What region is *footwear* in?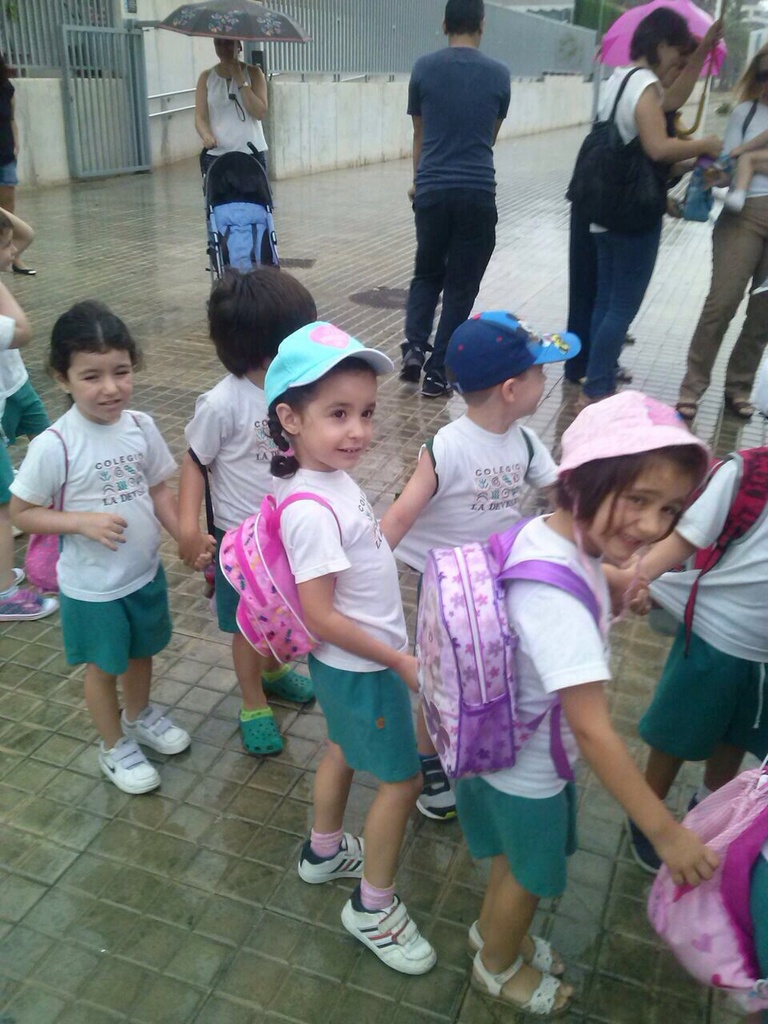
detection(419, 368, 444, 398).
